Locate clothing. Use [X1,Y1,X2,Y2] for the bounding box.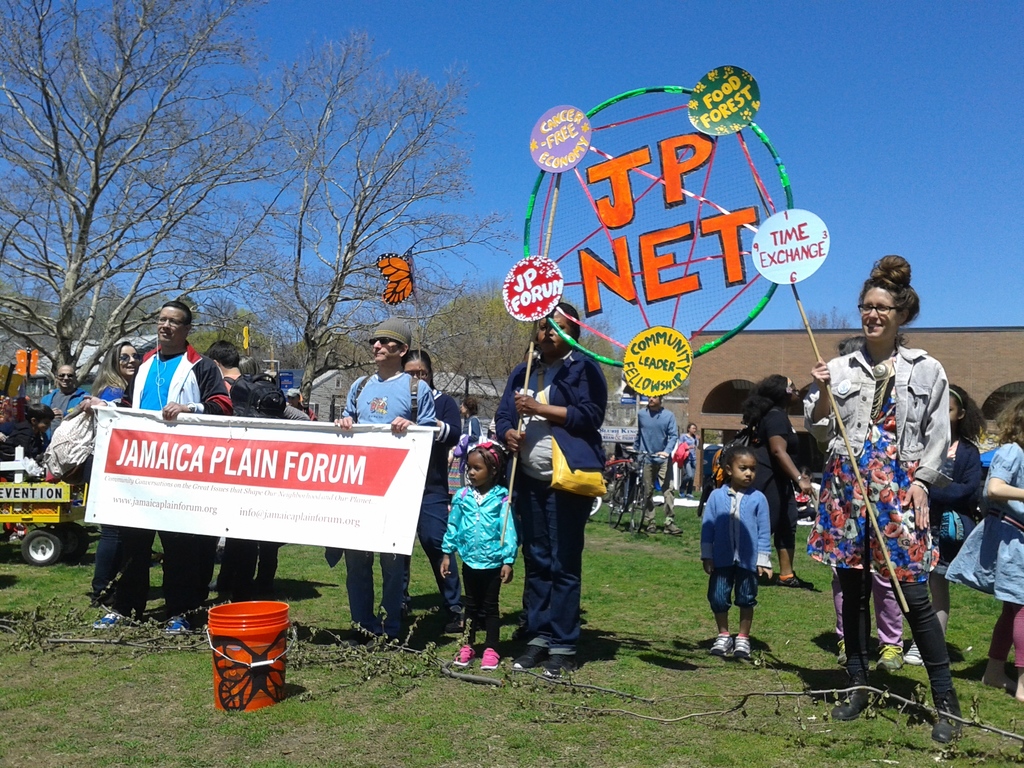
[369,312,413,355].
